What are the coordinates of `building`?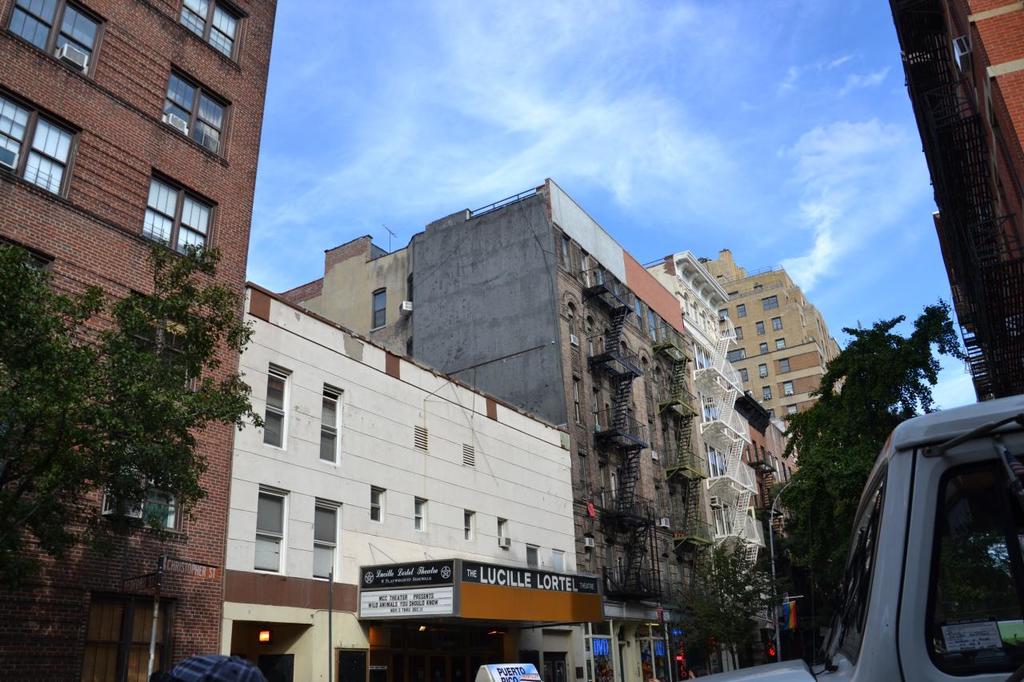
x1=0 y1=0 x2=282 y2=681.
